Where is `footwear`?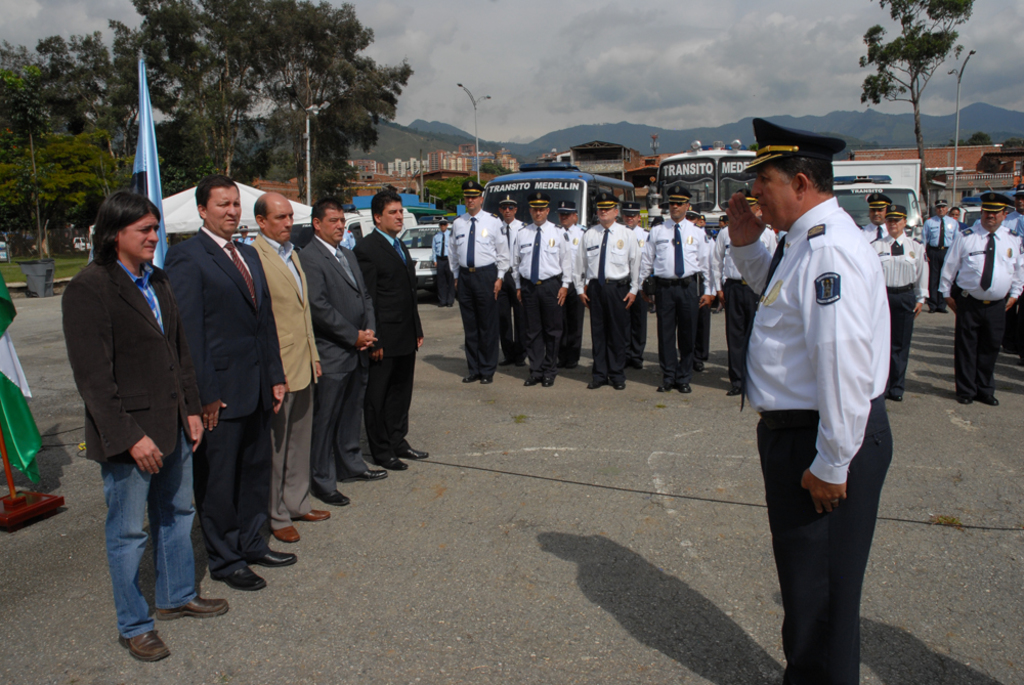
(345,467,388,480).
